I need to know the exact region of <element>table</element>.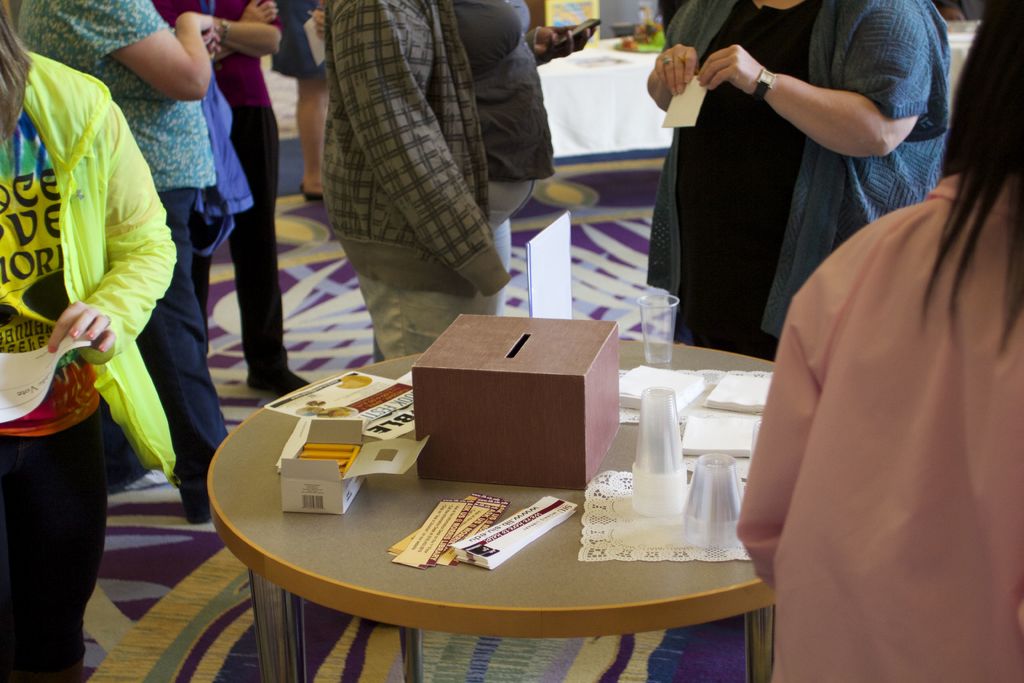
Region: crop(540, 31, 691, 153).
